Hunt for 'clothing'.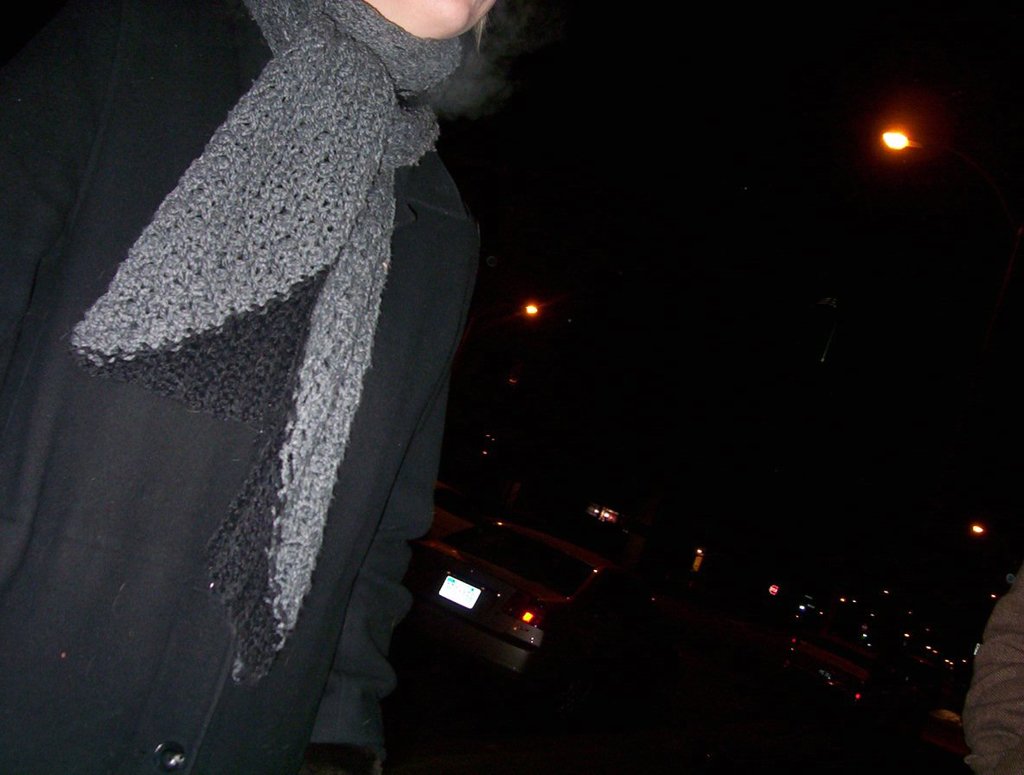
Hunted down at [x1=0, y1=0, x2=572, y2=774].
